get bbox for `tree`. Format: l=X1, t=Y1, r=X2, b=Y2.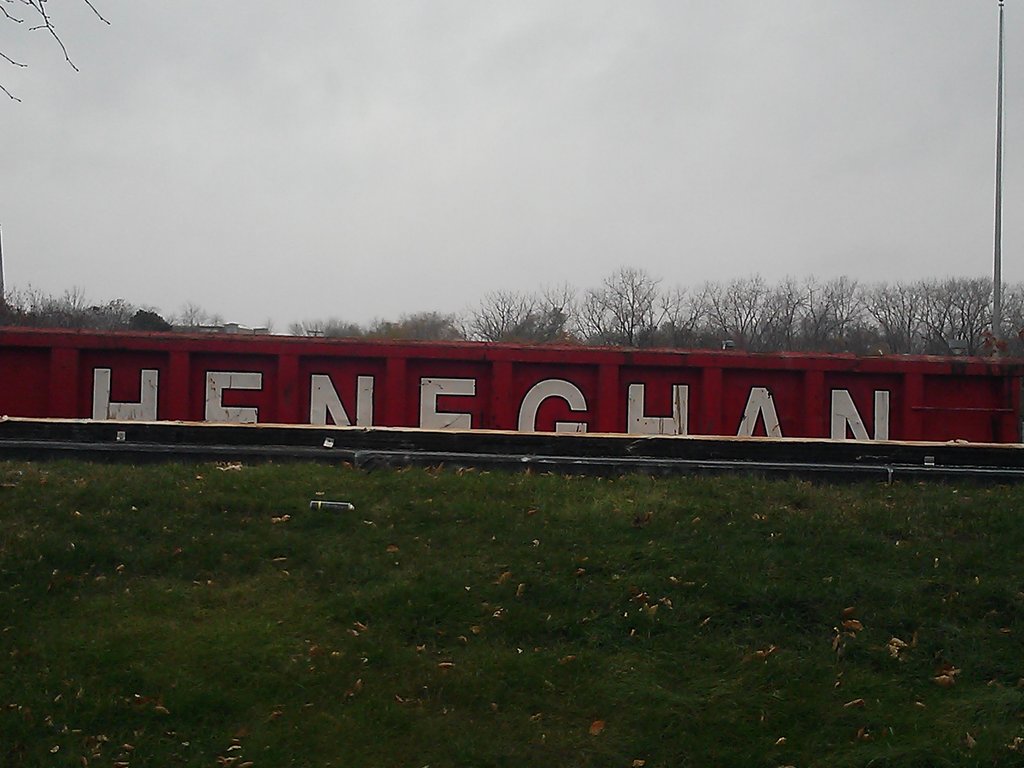
l=849, t=274, r=911, b=360.
